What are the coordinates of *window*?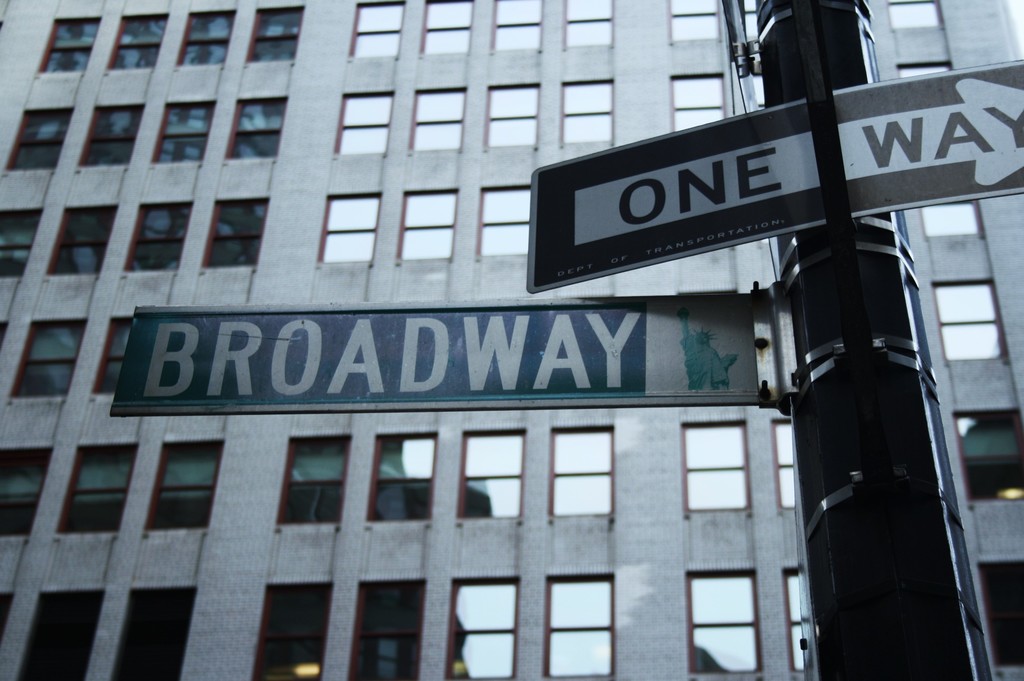
region(103, 13, 173, 73).
